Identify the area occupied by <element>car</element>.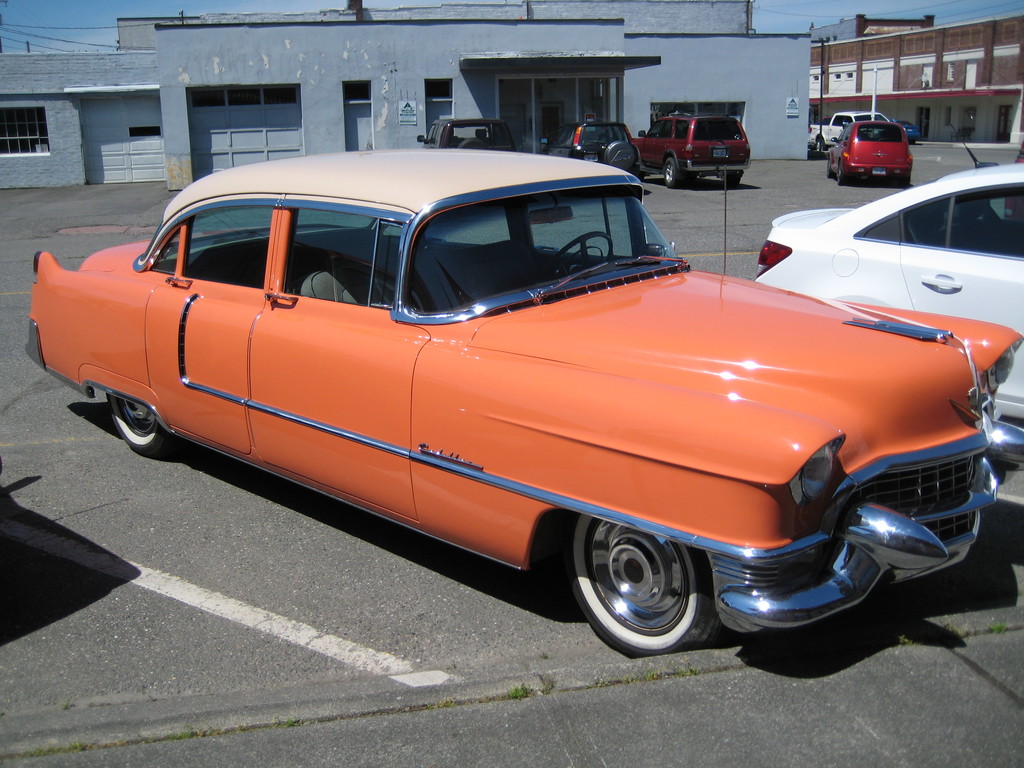
Area: crop(28, 147, 1023, 655).
